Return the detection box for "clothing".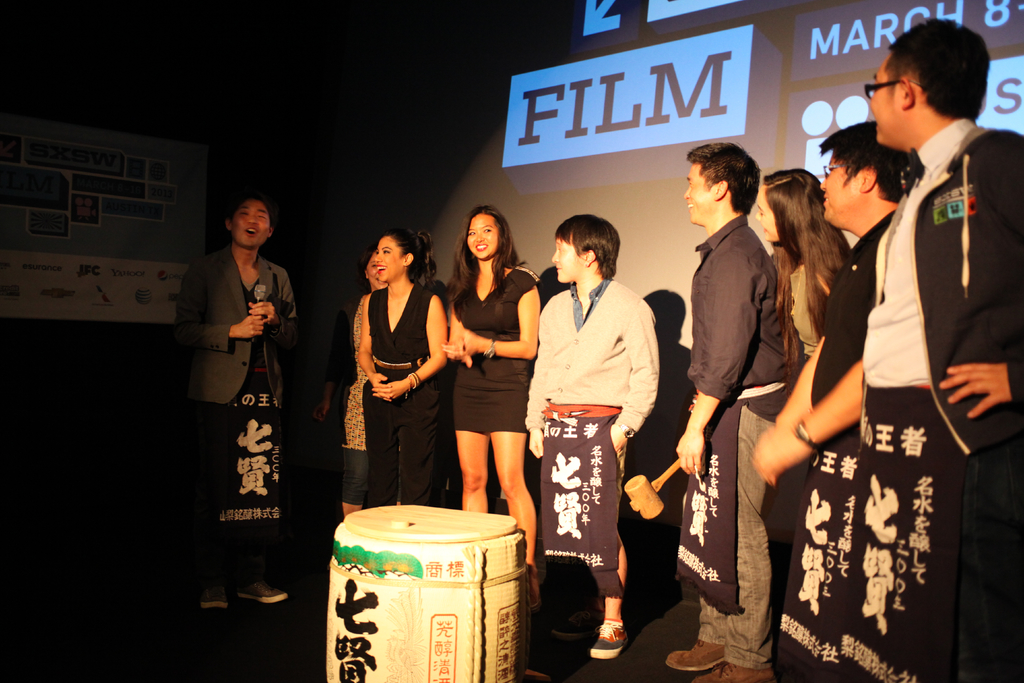
819:126:1023:682.
